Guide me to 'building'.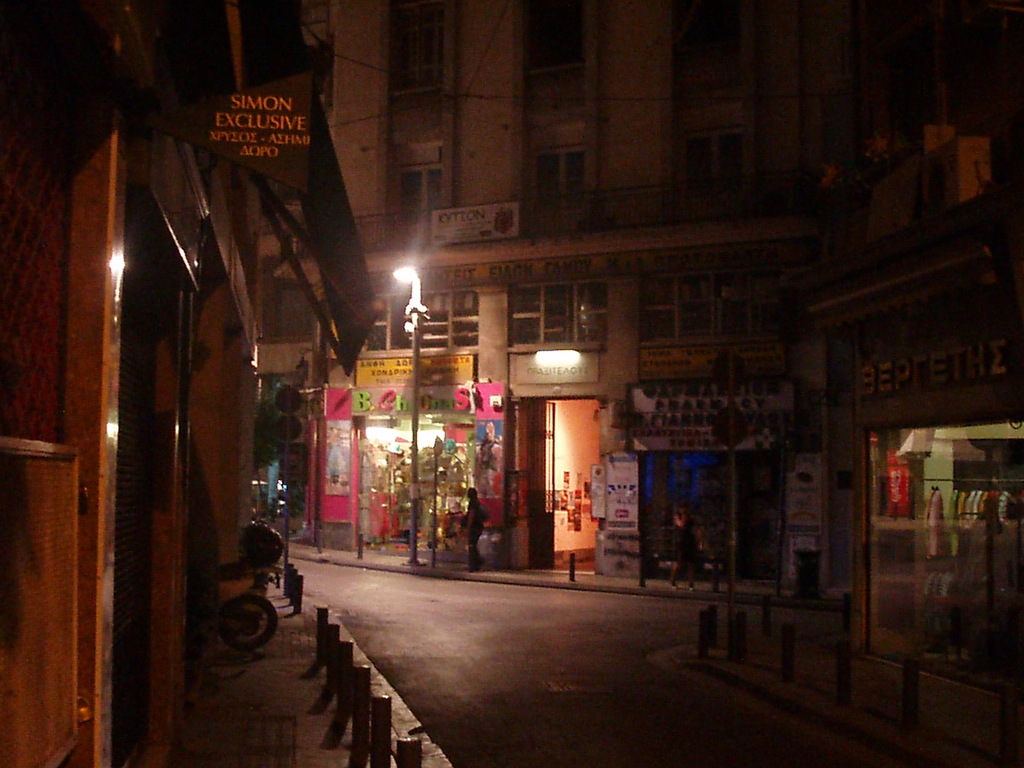
Guidance: <region>322, 0, 1019, 573</region>.
